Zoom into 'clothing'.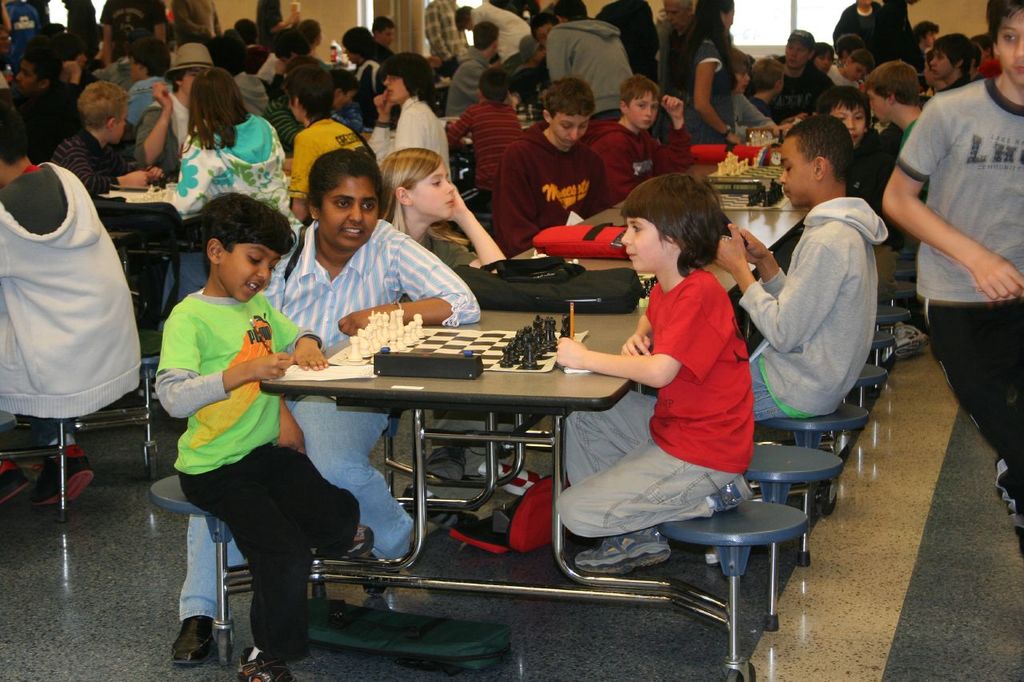
Zoom target: x1=131, y1=74, x2=174, y2=117.
